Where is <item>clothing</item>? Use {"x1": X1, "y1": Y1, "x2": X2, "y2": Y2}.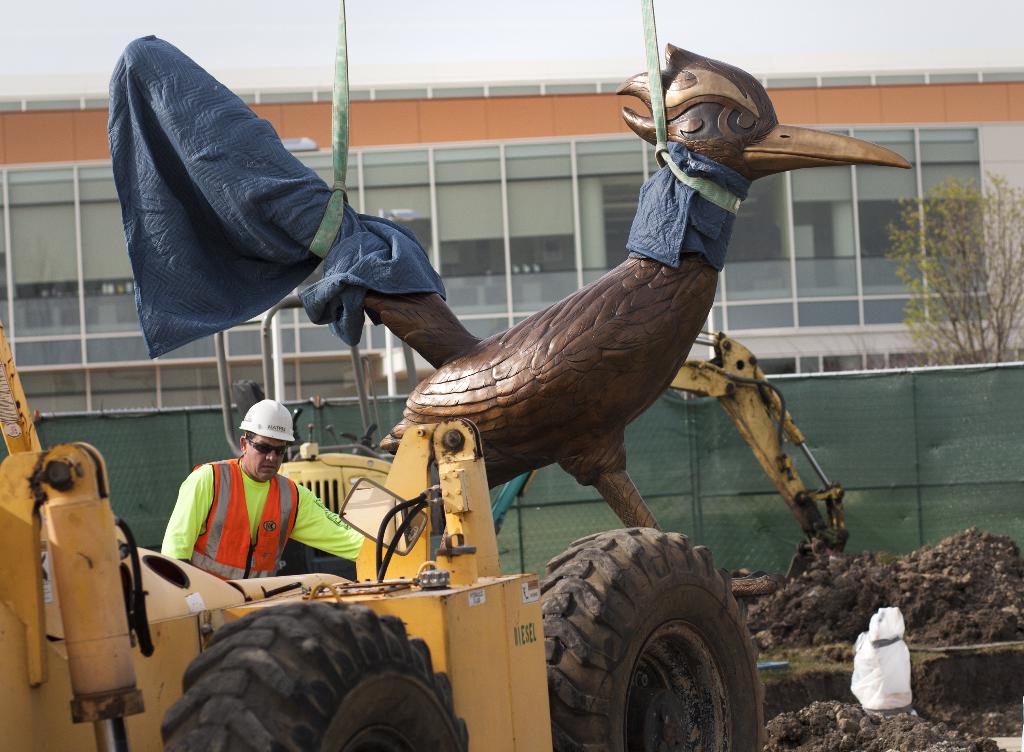
{"x1": 159, "y1": 454, "x2": 362, "y2": 579}.
